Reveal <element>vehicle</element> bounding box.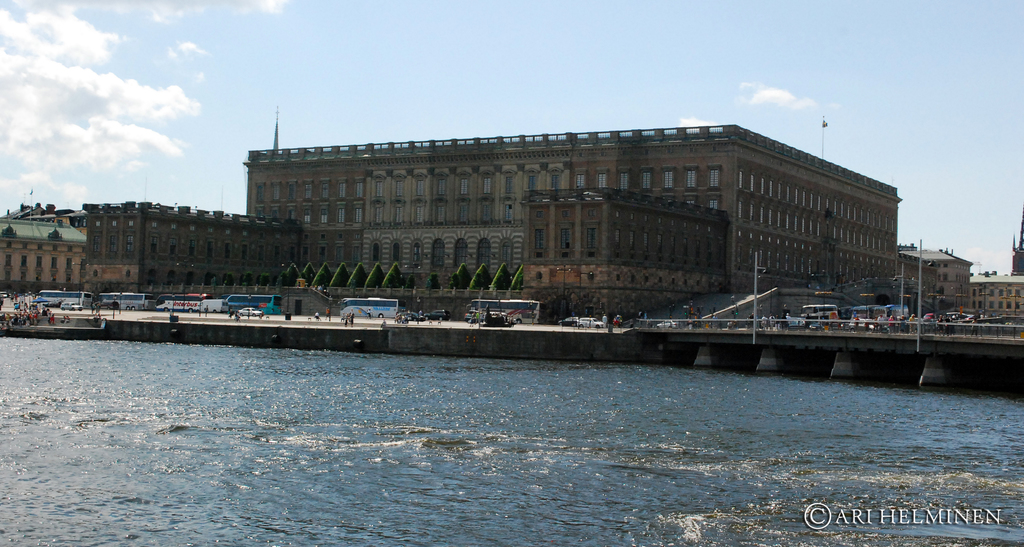
Revealed: left=851, top=303, right=883, bottom=329.
